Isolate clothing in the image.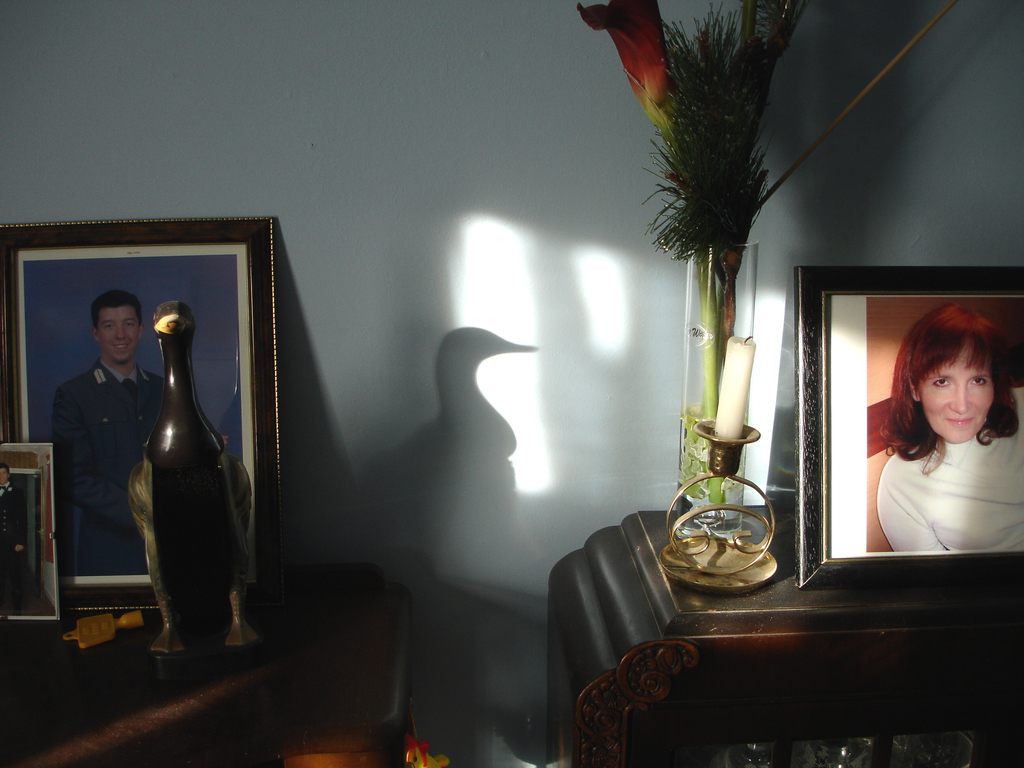
Isolated region: bbox=[881, 390, 1023, 547].
